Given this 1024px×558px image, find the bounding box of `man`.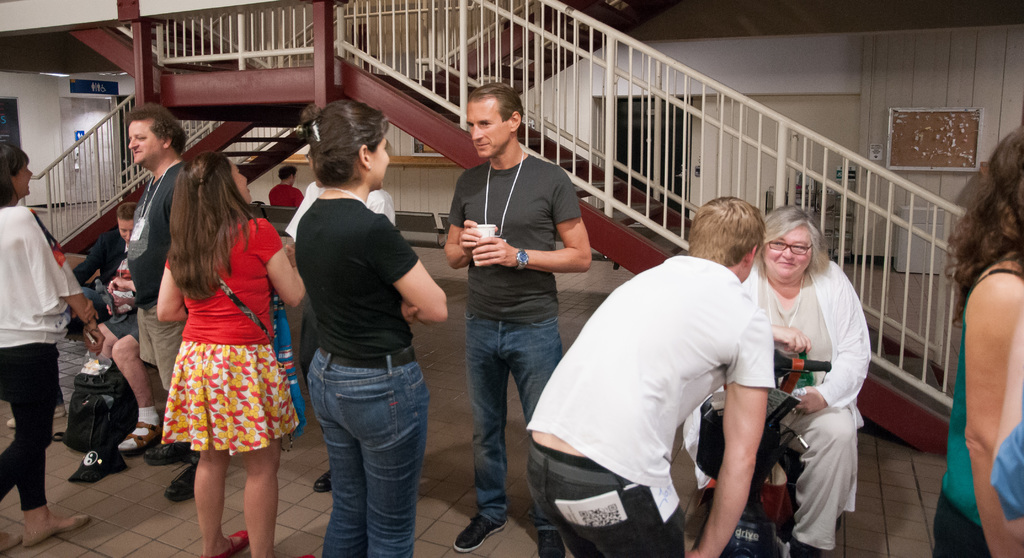
{"left": 433, "top": 83, "right": 594, "bottom": 521}.
